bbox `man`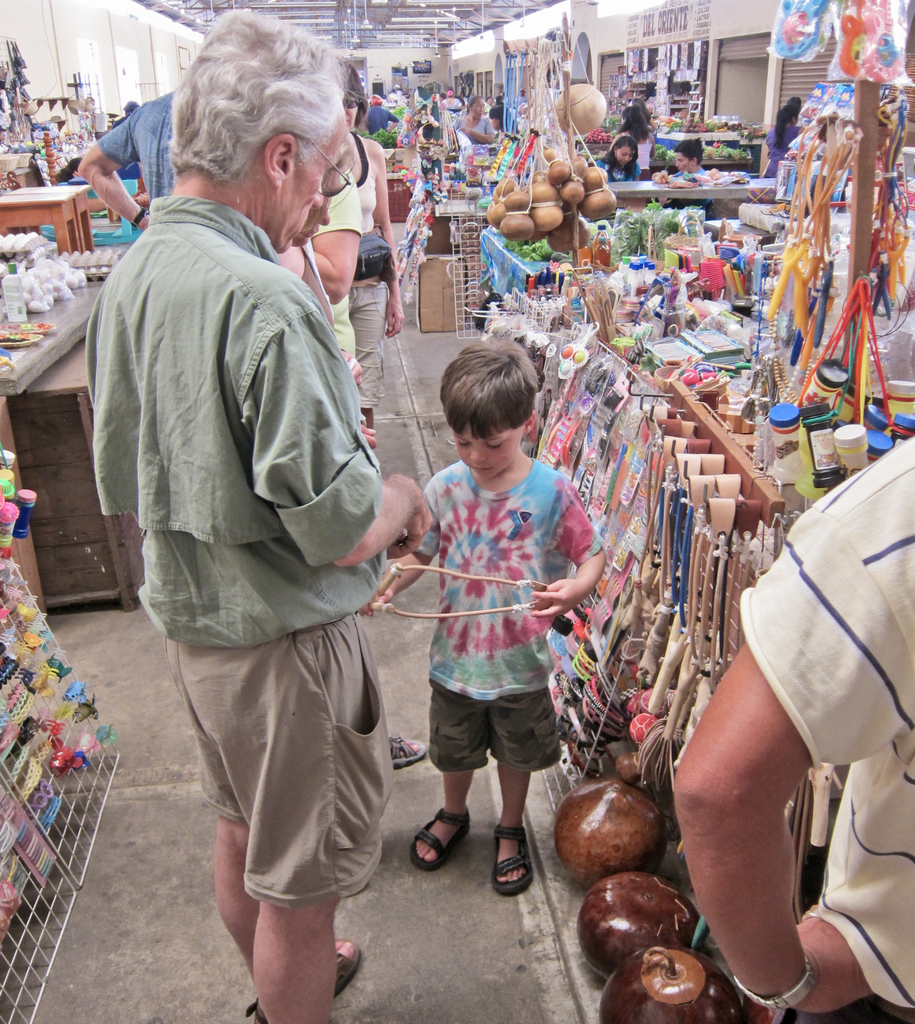
x1=665, y1=144, x2=709, y2=173
